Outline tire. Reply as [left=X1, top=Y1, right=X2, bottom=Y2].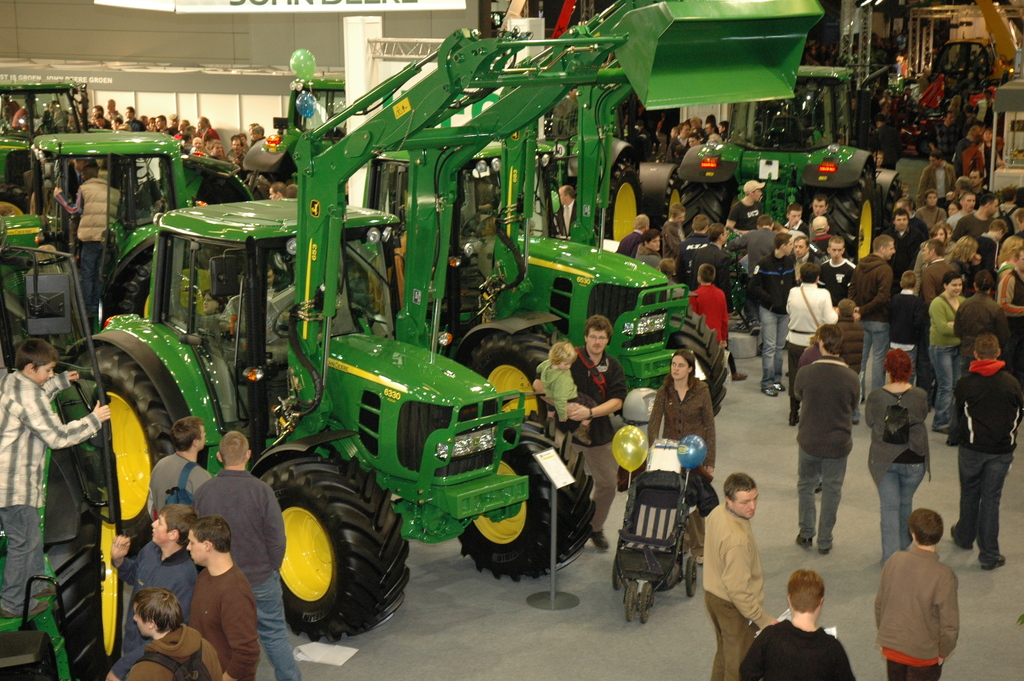
[left=661, top=308, right=728, bottom=424].
